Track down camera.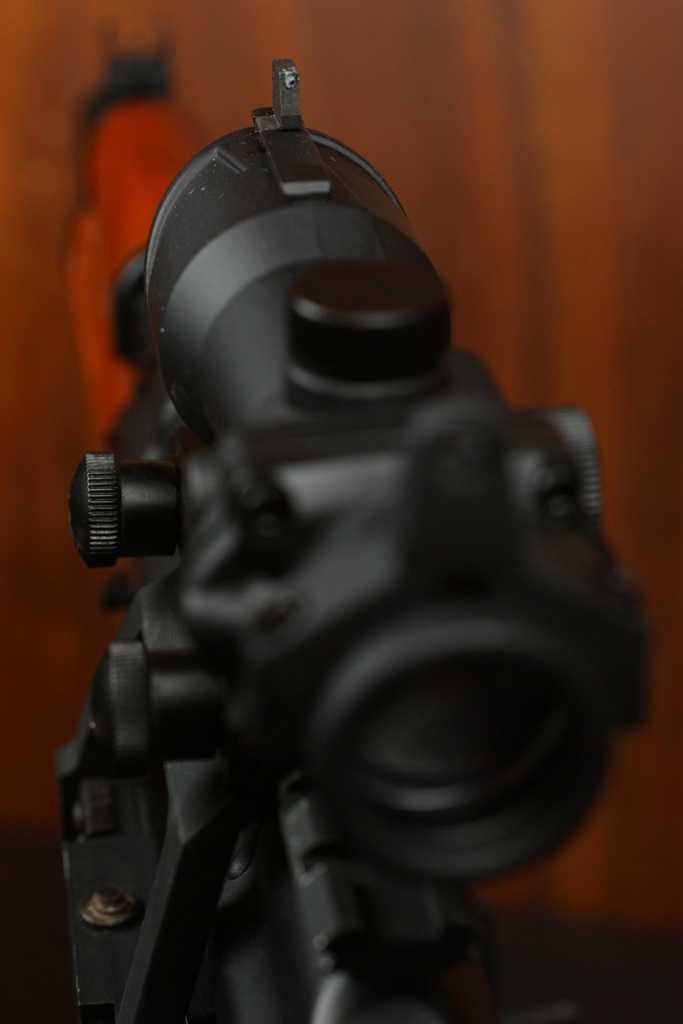
Tracked to (57, 35, 652, 1023).
